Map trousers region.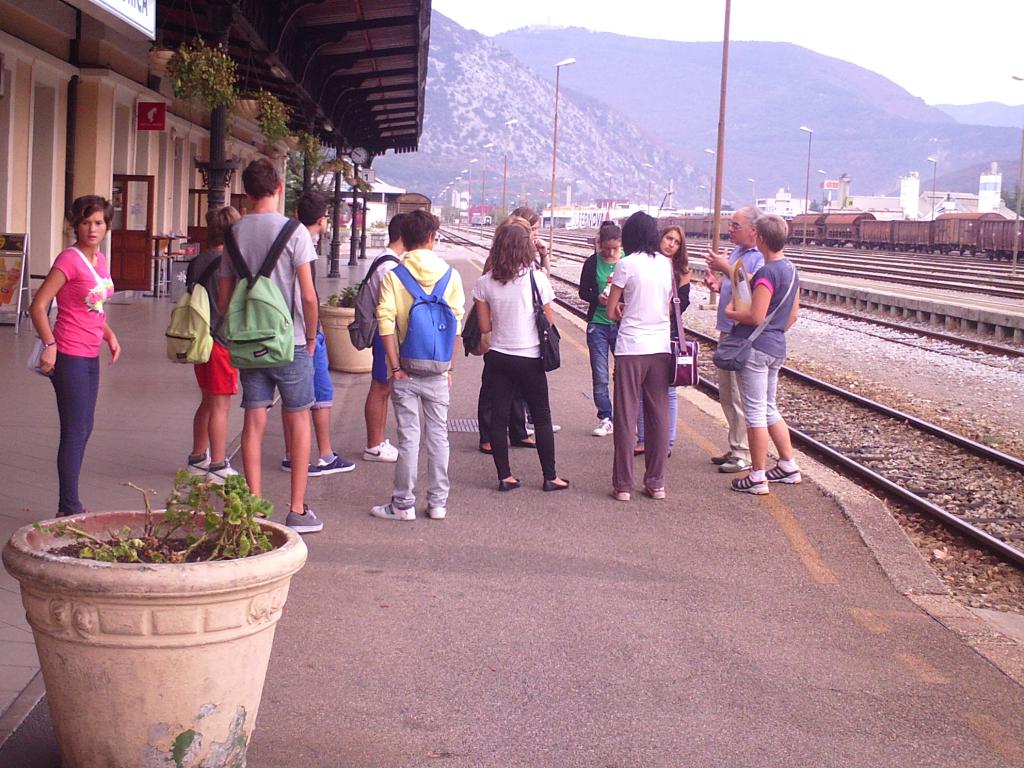
Mapped to Rect(607, 349, 680, 486).
